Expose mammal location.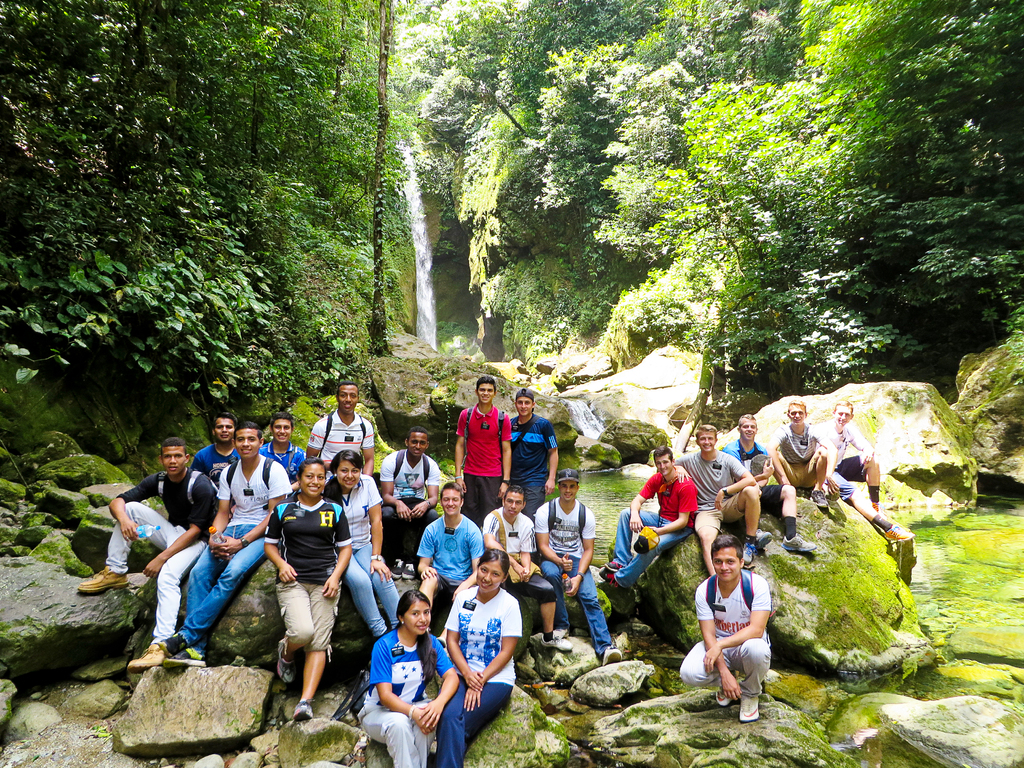
Exposed at region(817, 397, 918, 542).
